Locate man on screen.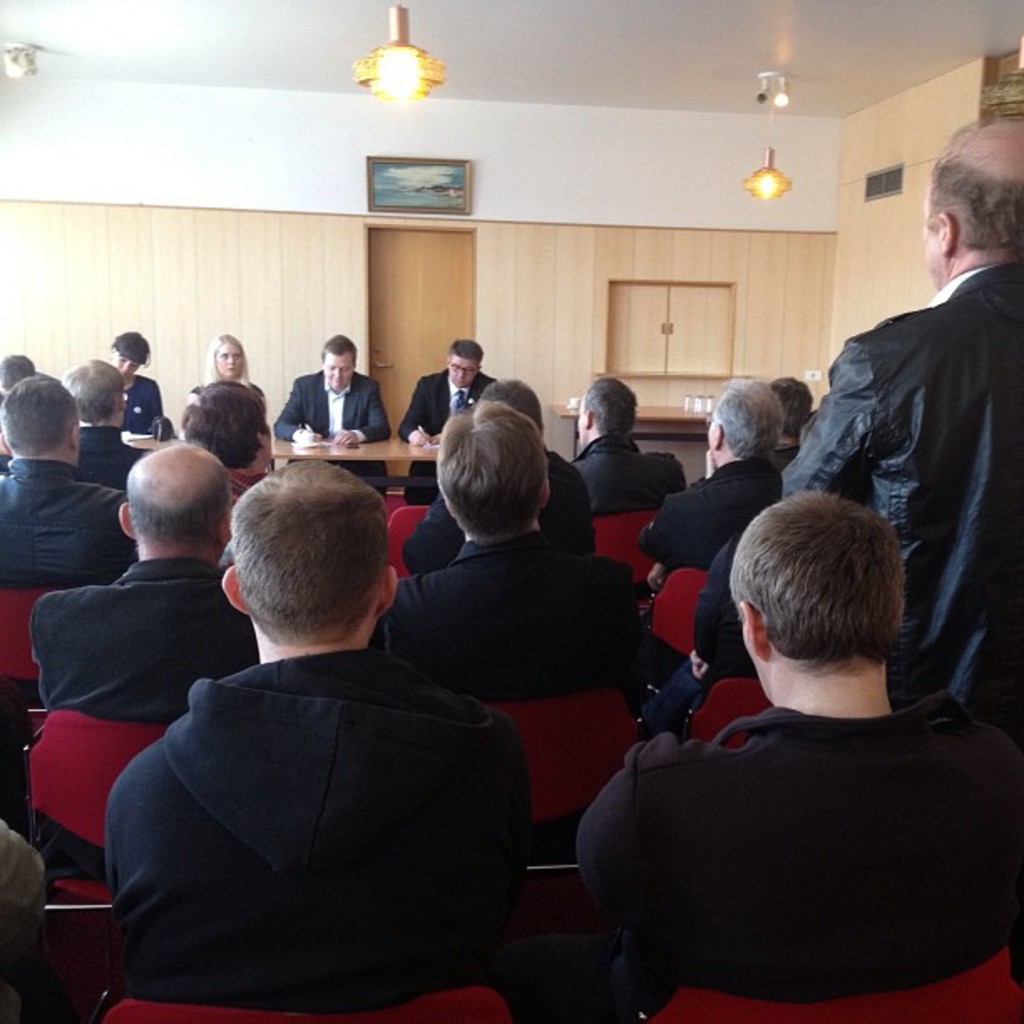
On screen at {"left": 581, "top": 470, "right": 1019, "bottom": 1017}.
